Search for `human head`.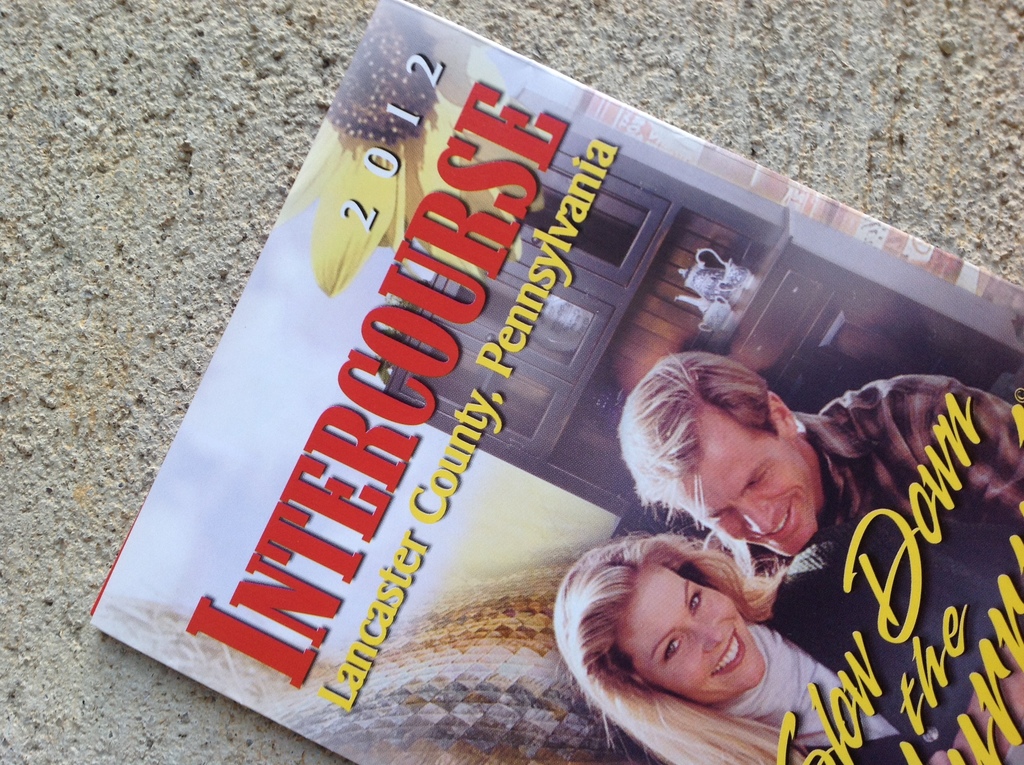
Found at Rect(614, 351, 828, 565).
